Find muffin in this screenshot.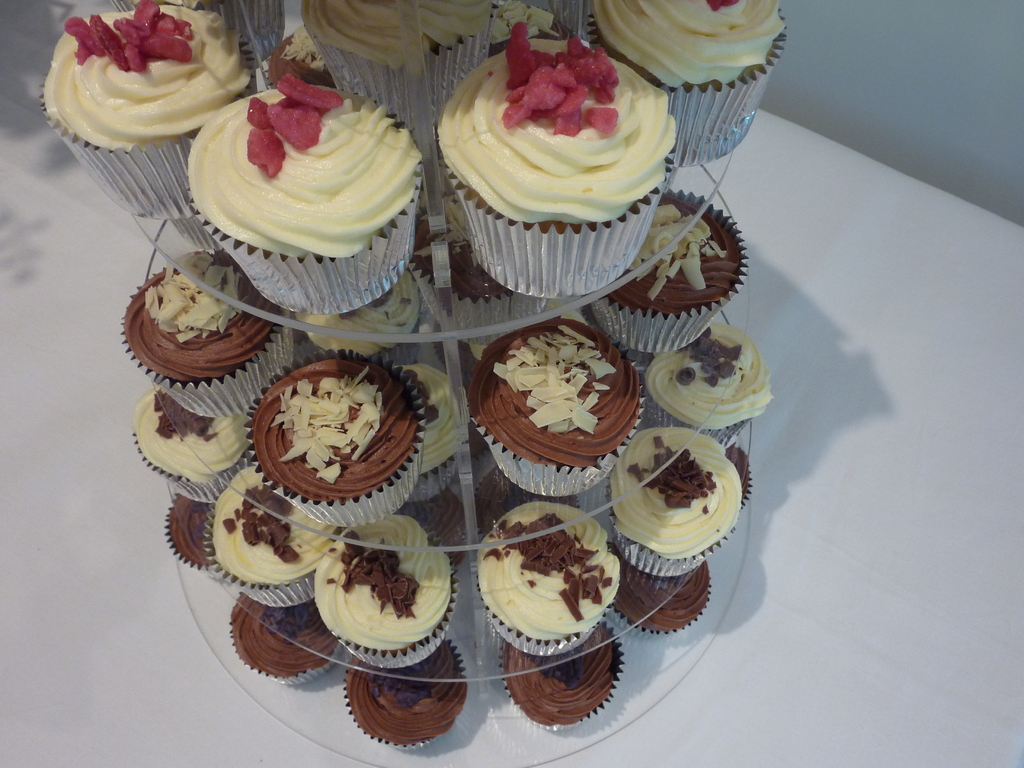
The bounding box for muffin is bbox=(241, 346, 424, 531).
